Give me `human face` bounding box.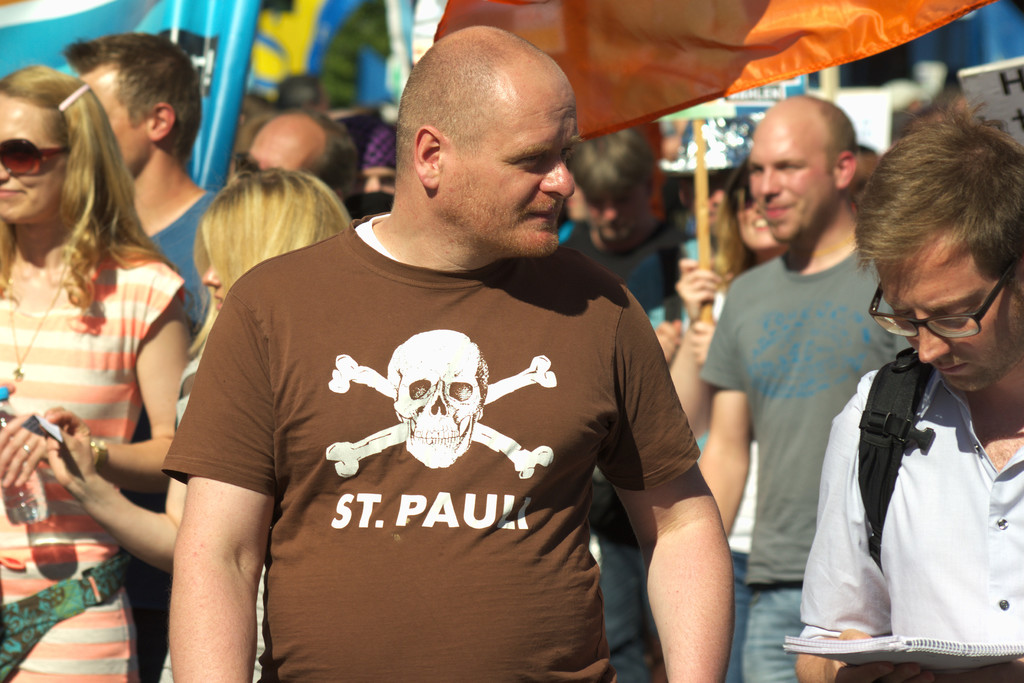
436 90 582 251.
